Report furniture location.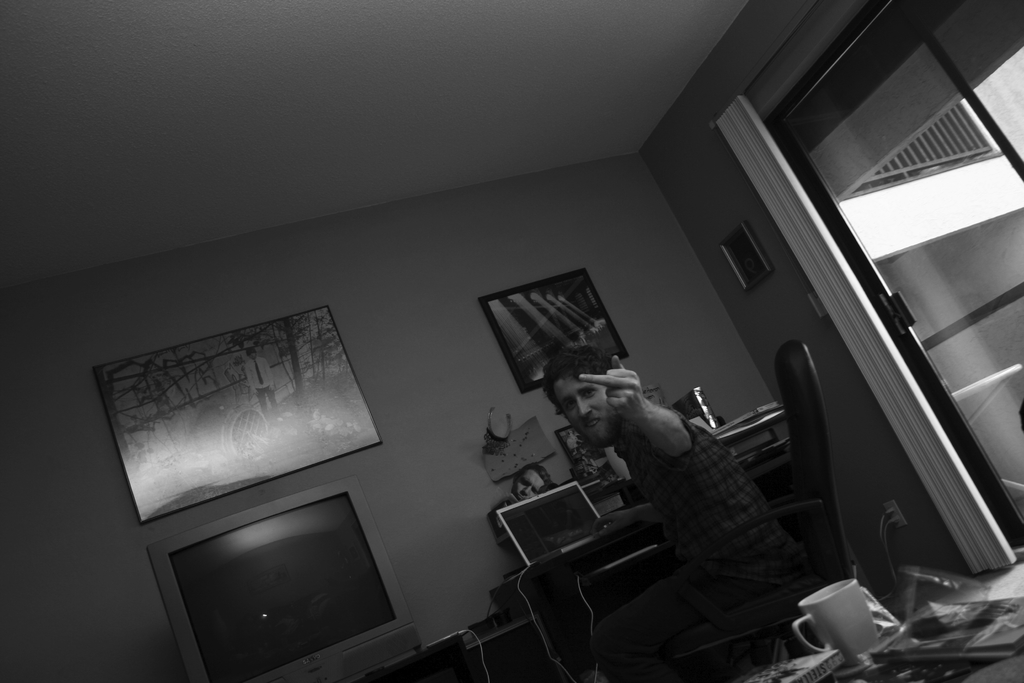
Report: locate(359, 609, 551, 682).
